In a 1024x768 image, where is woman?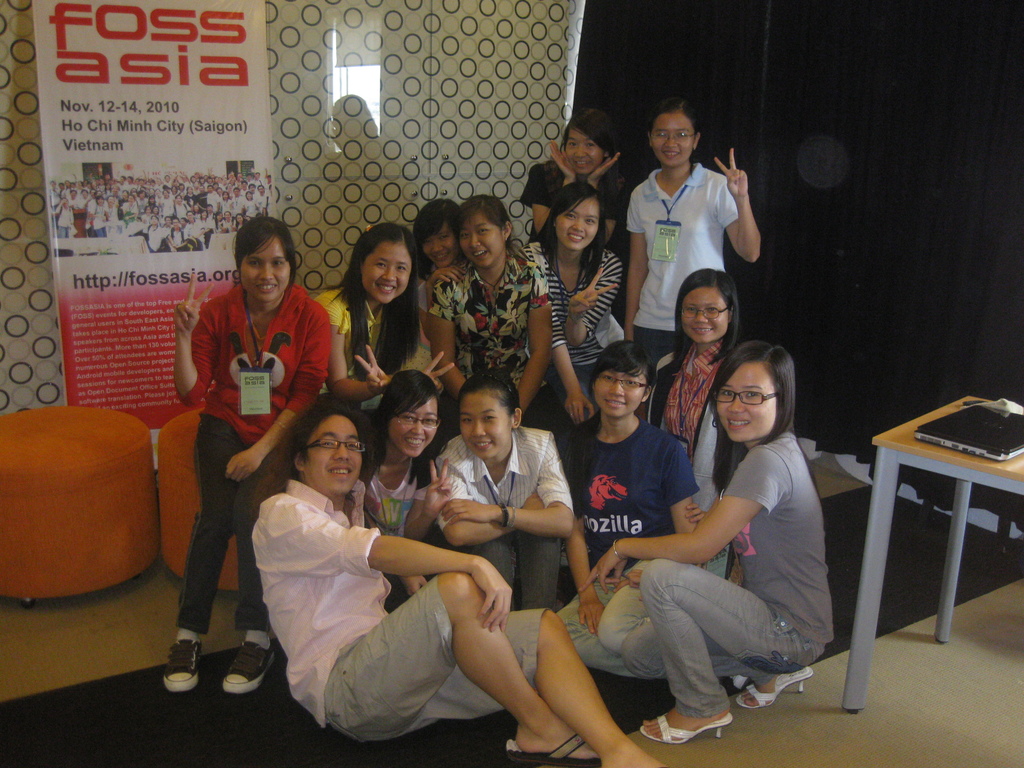
bbox=[578, 336, 850, 750].
